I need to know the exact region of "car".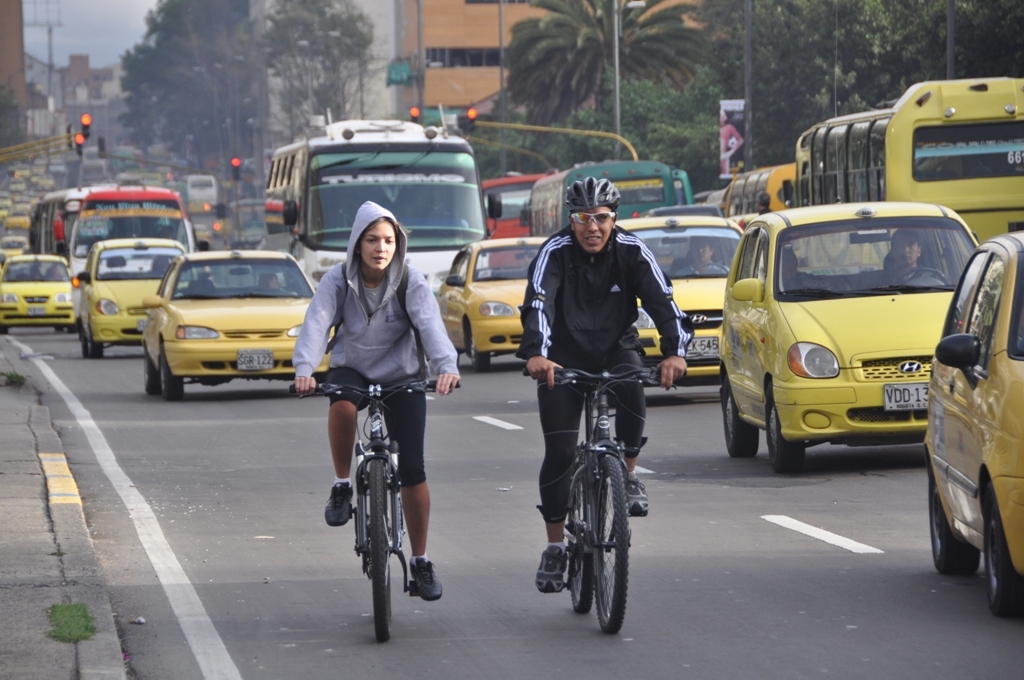
Region: select_region(926, 228, 1023, 621).
